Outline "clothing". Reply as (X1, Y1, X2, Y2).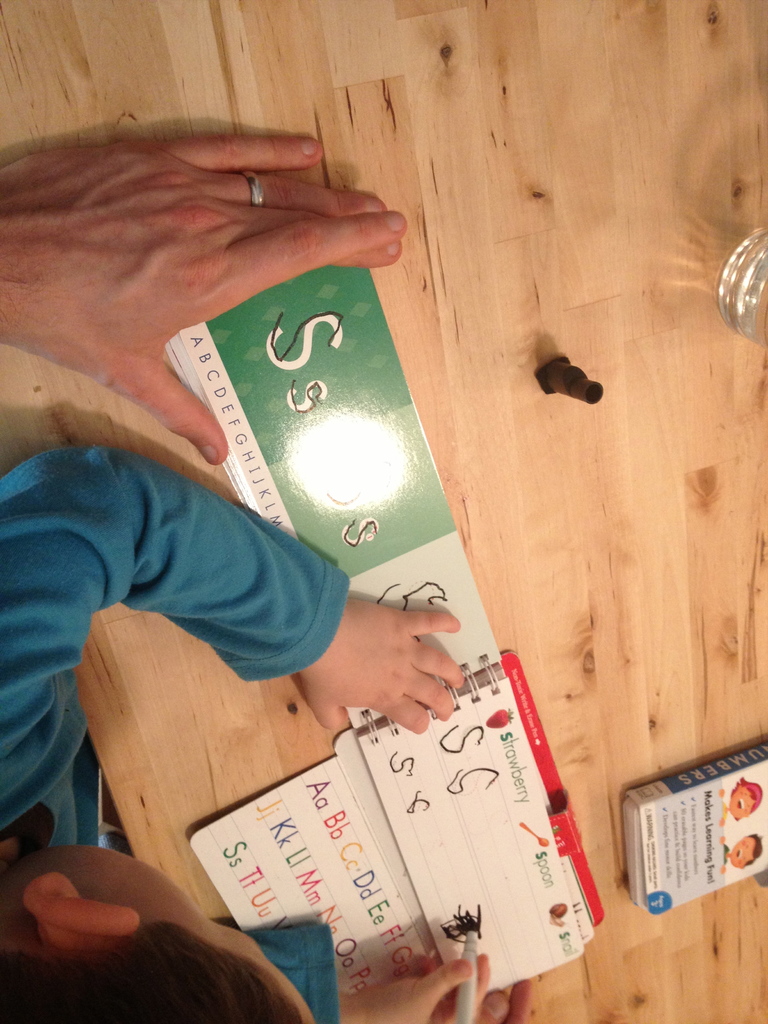
(0, 442, 349, 1023).
